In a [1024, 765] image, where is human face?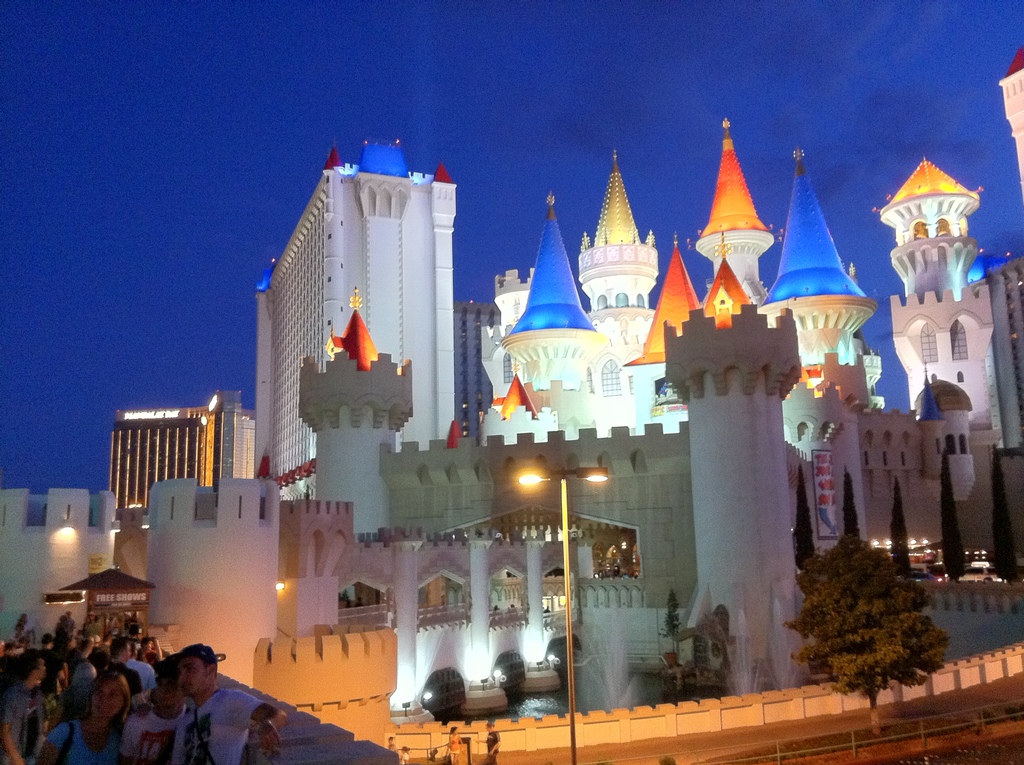
detection(178, 652, 211, 696).
